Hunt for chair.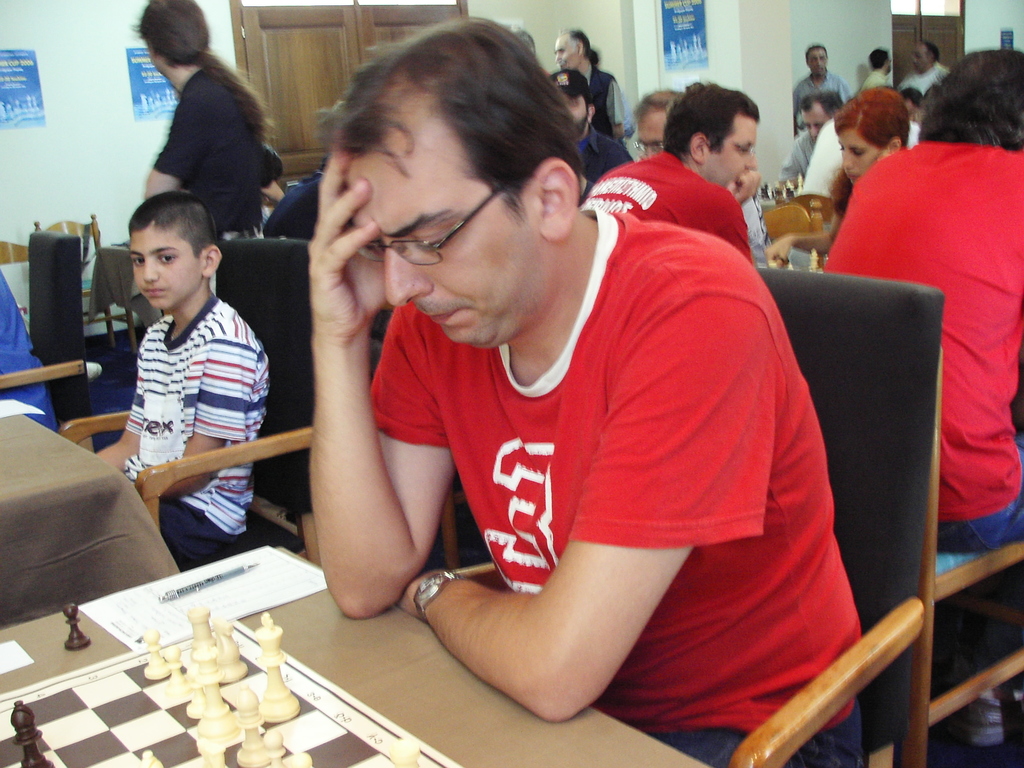
Hunted down at 776, 185, 836, 223.
